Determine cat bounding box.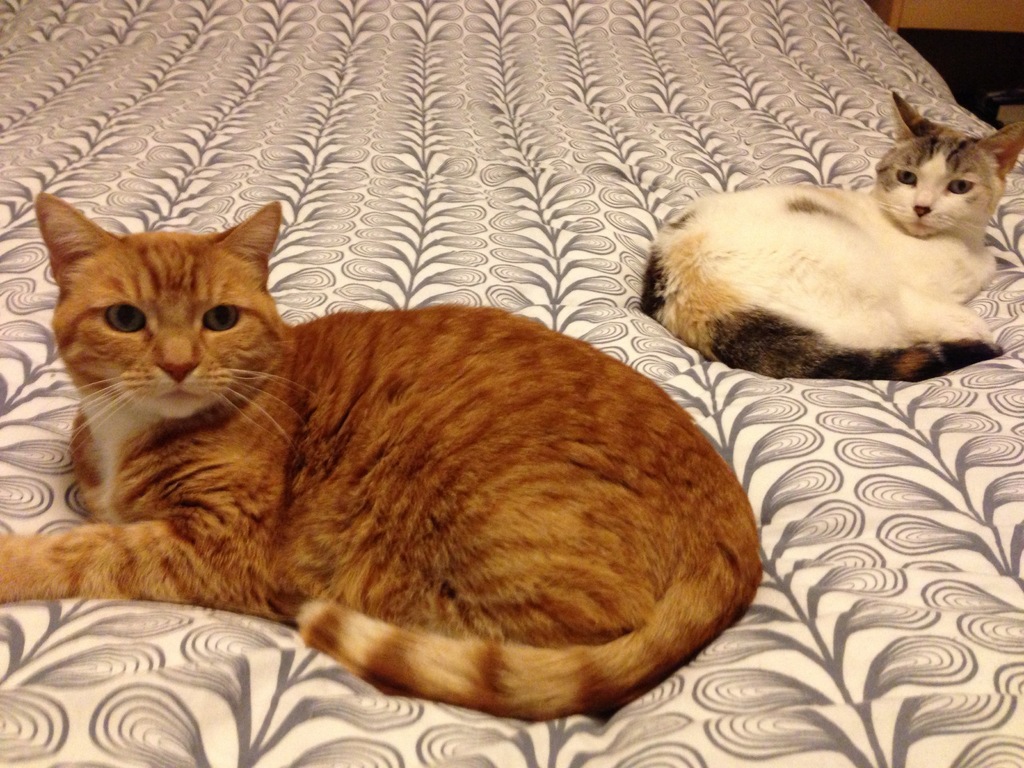
Determined: bbox=[0, 189, 762, 719].
